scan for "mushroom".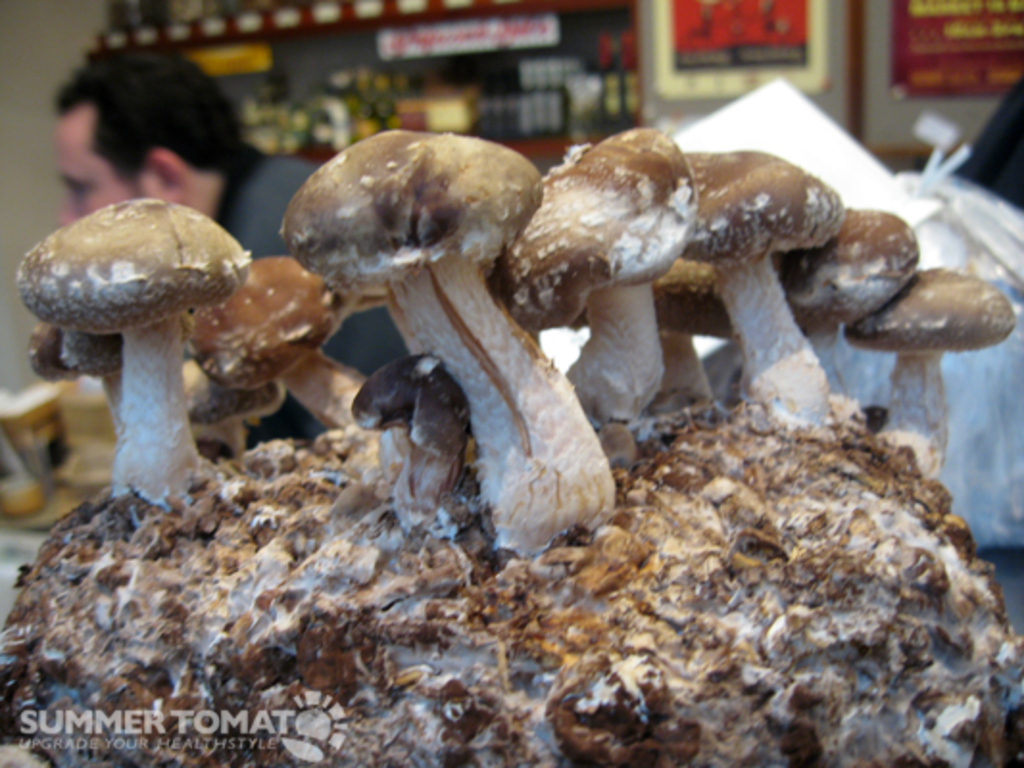
Scan result: (490,119,705,426).
